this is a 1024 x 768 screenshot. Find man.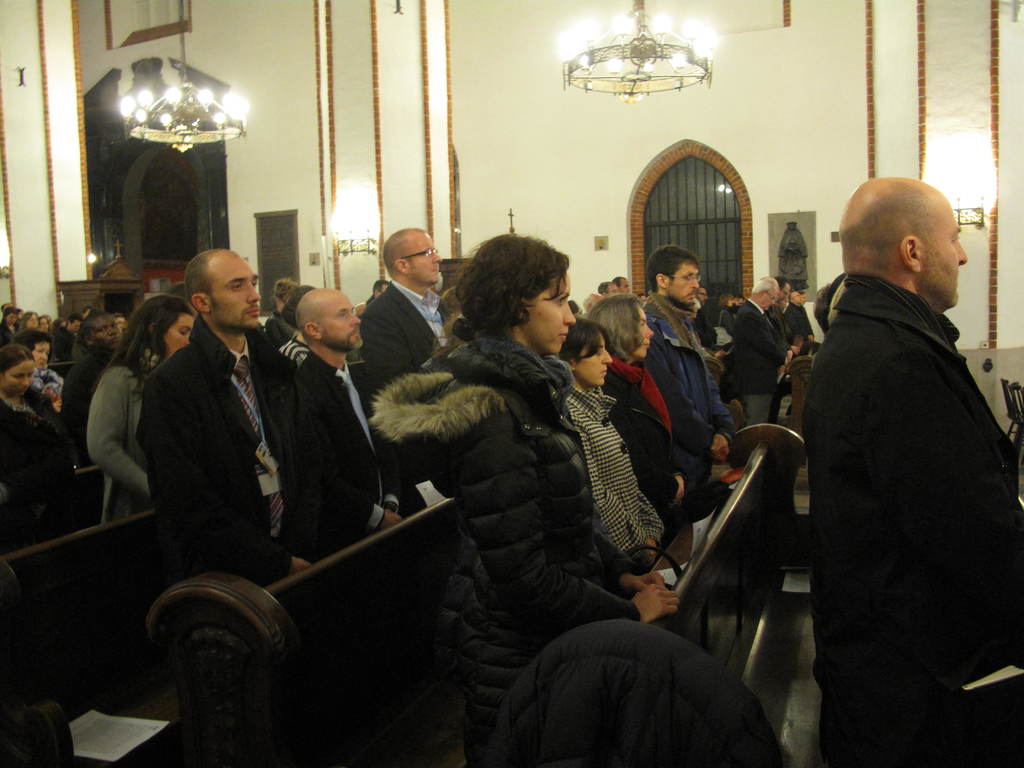
Bounding box: pyautogui.locateOnScreen(790, 142, 1023, 767).
